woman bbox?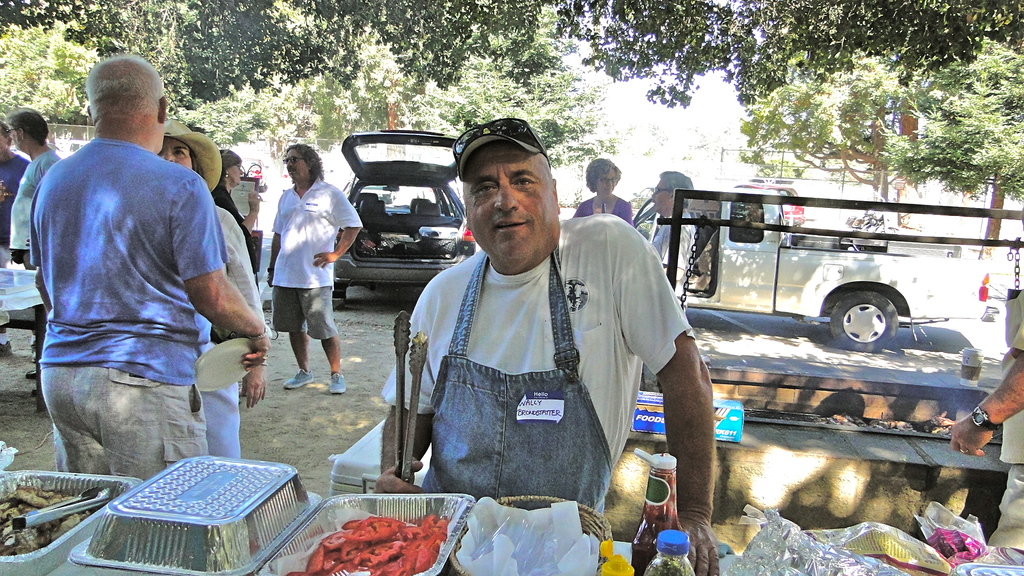
pyautogui.locateOnScreen(579, 158, 634, 215)
